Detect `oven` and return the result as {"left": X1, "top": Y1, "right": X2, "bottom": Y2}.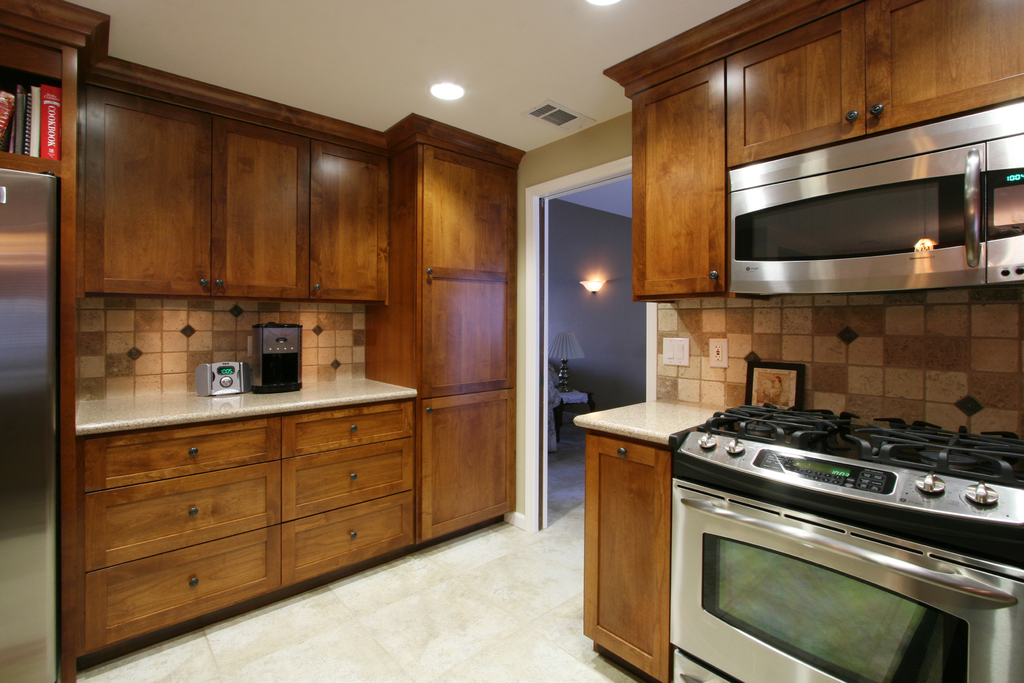
{"left": 669, "top": 485, "right": 1023, "bottom": 682}.
